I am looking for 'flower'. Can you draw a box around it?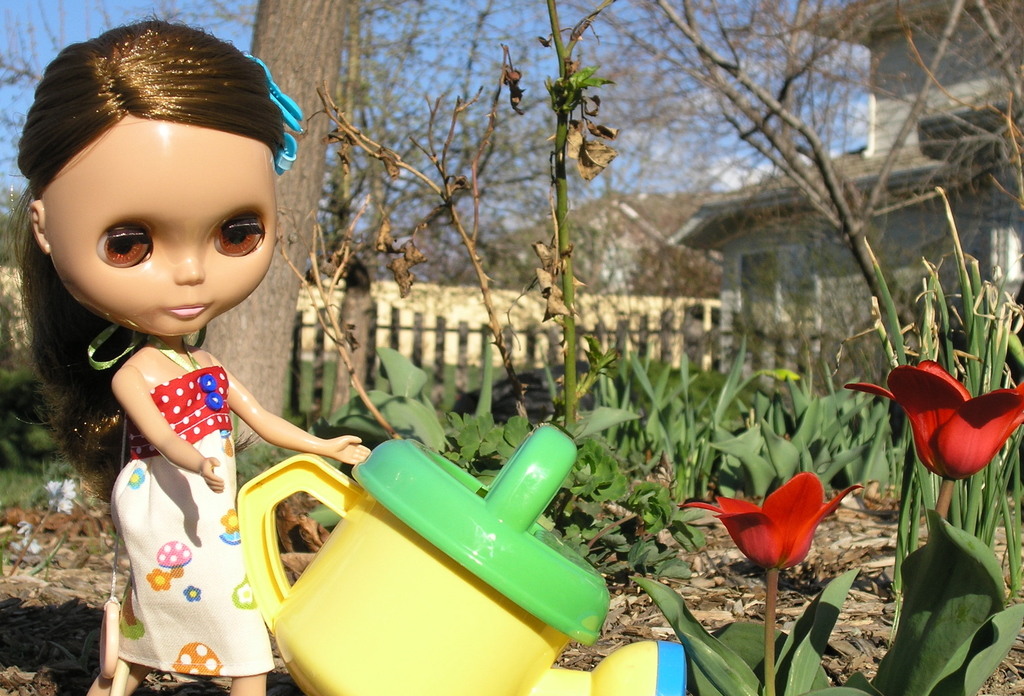
Sure, the bounding box is (678, 468, 865, 575).
